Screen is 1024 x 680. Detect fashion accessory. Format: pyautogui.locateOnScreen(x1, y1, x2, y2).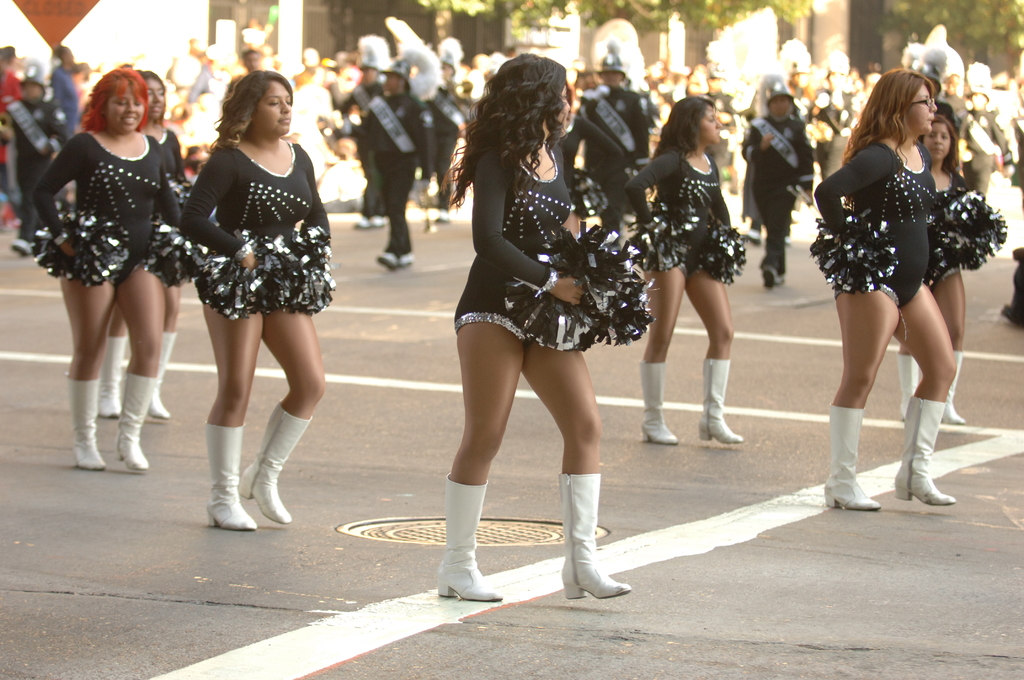
pyautogui.locateOnScreen(893, 396, 956, 508).
